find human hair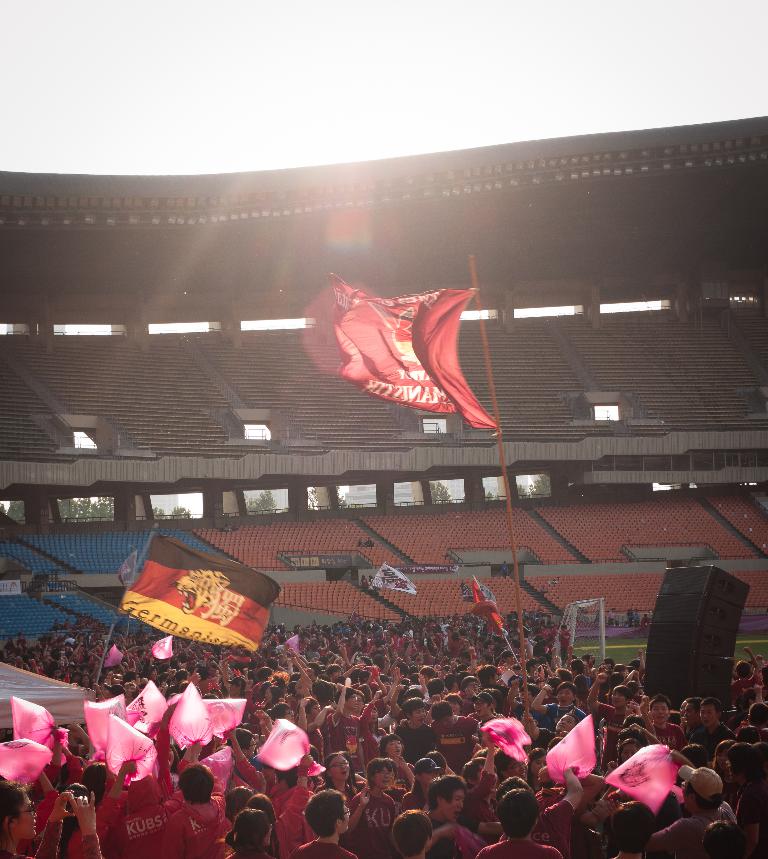
<box>302,789,347,841</box>
